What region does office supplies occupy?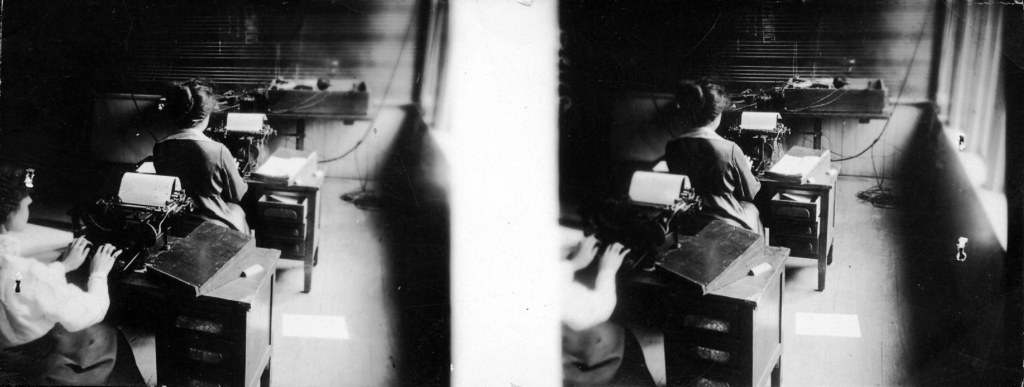
[759,151,834,287].
